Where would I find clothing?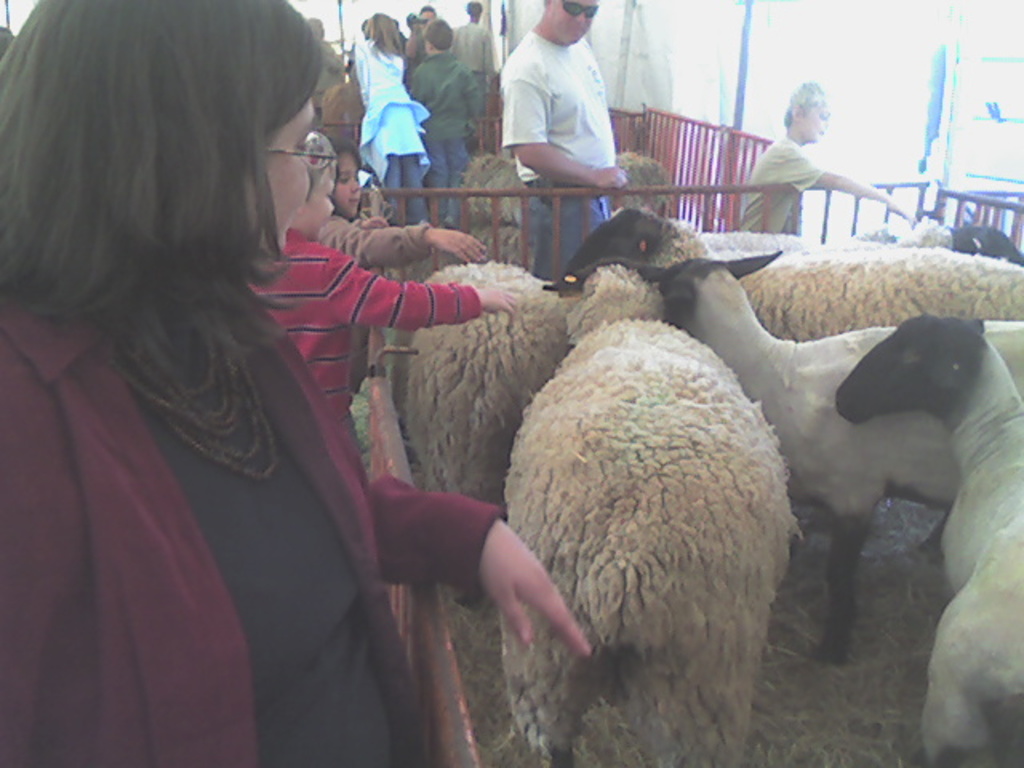
At crop(258, 222, 490, 467).
